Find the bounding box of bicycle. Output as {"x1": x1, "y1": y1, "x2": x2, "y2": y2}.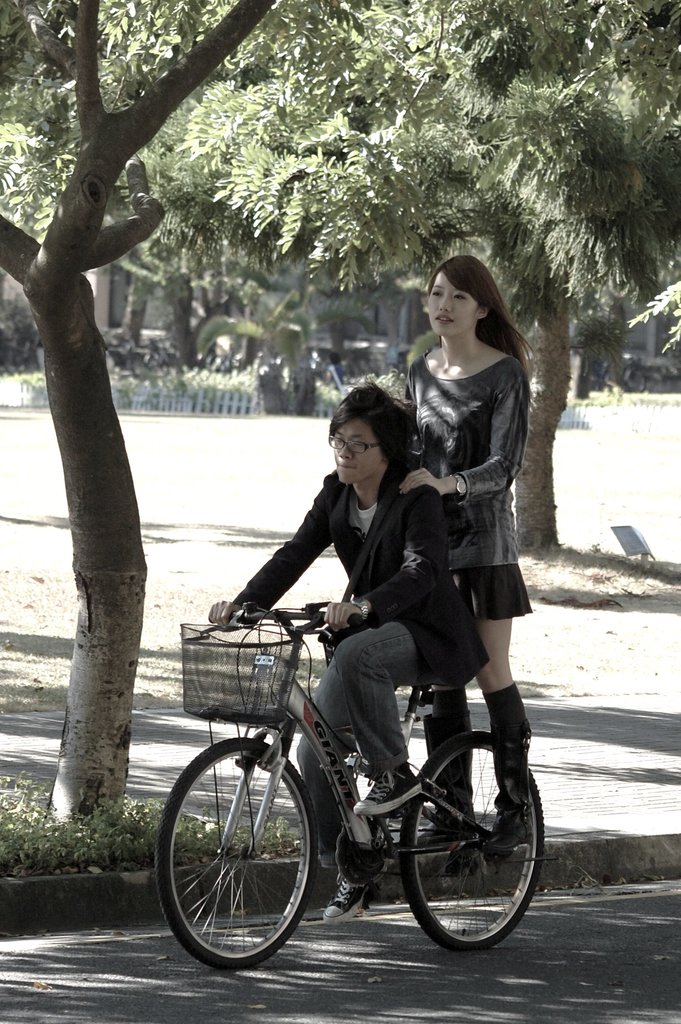
{"x1": 135, "y1": 564, "x2": 568, "y2": 988}.
